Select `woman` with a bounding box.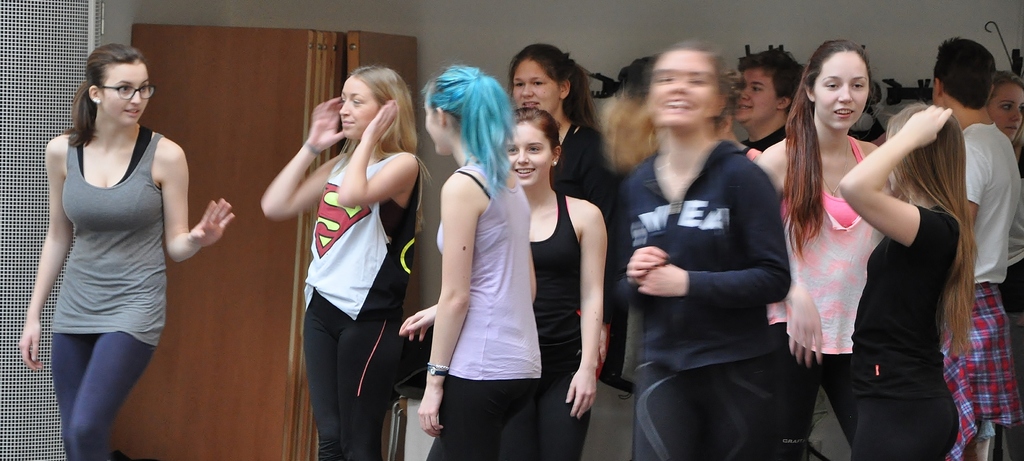
<box>259,58,431,457</box>.
